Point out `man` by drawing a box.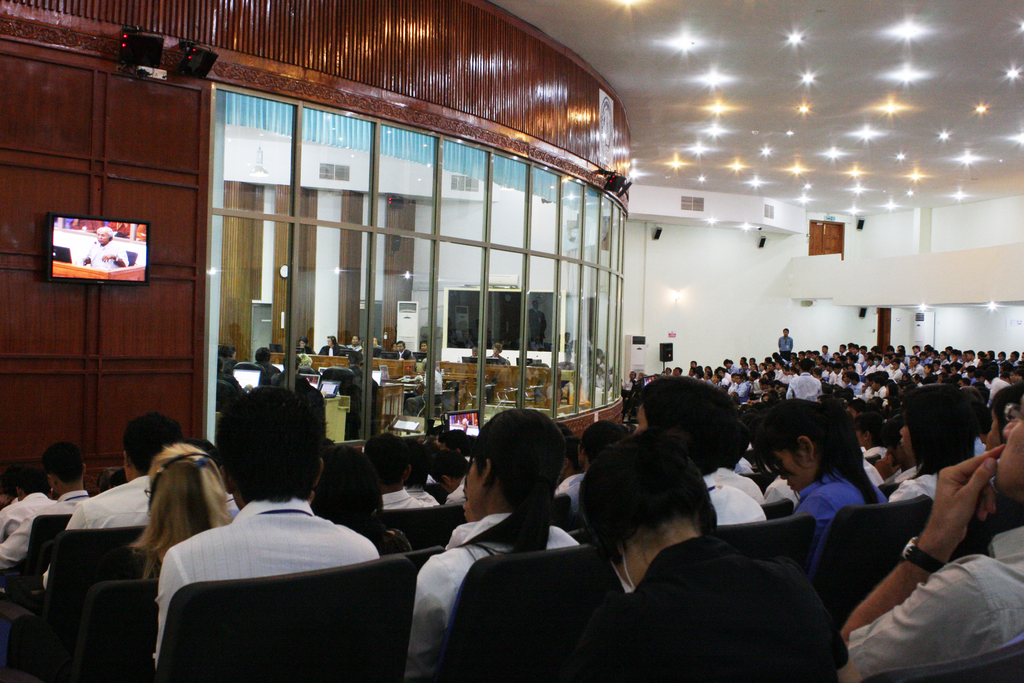
left=391, top=343, right=396, bottom=356.
